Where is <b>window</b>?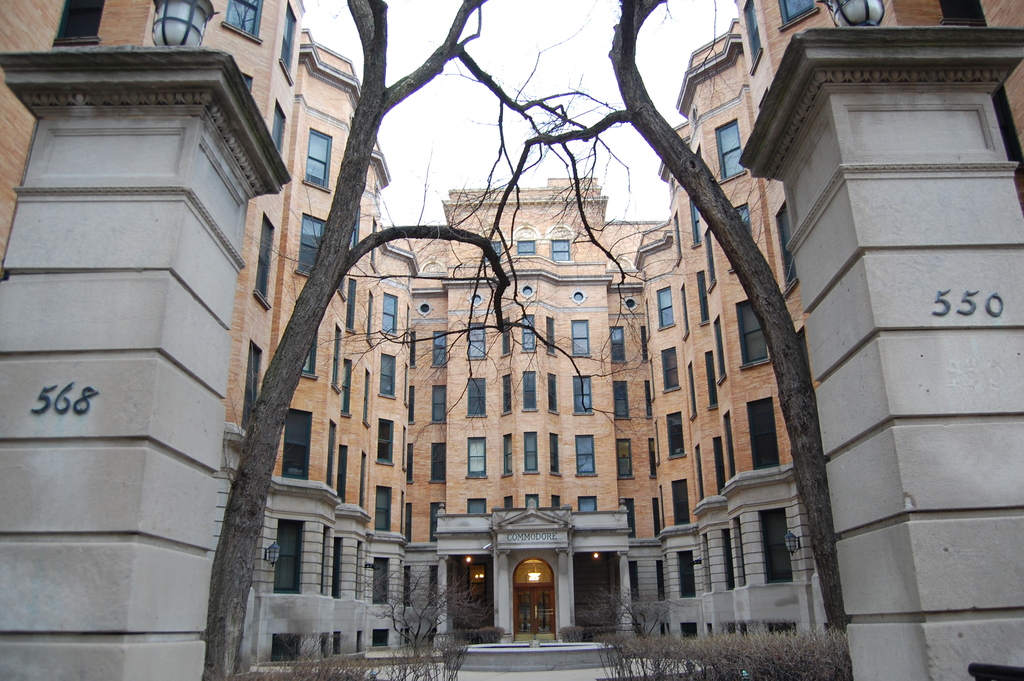
crop(521, 319, 535, 354).
